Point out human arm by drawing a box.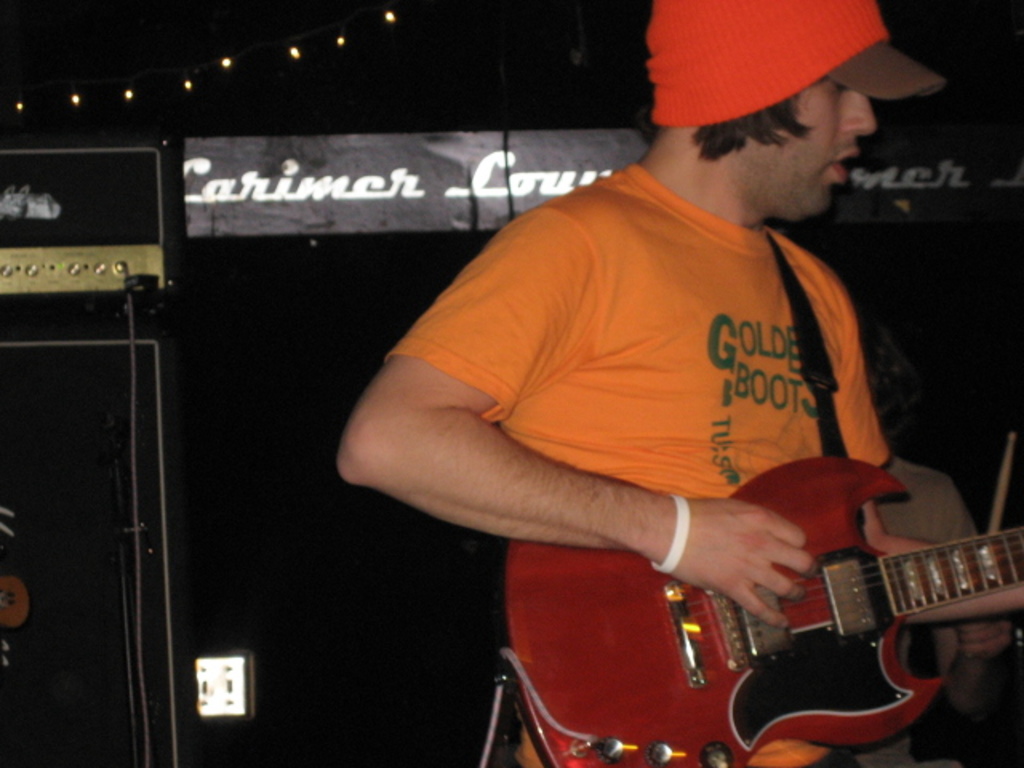
[left=920, top=477, right=1014, bottom=717].
